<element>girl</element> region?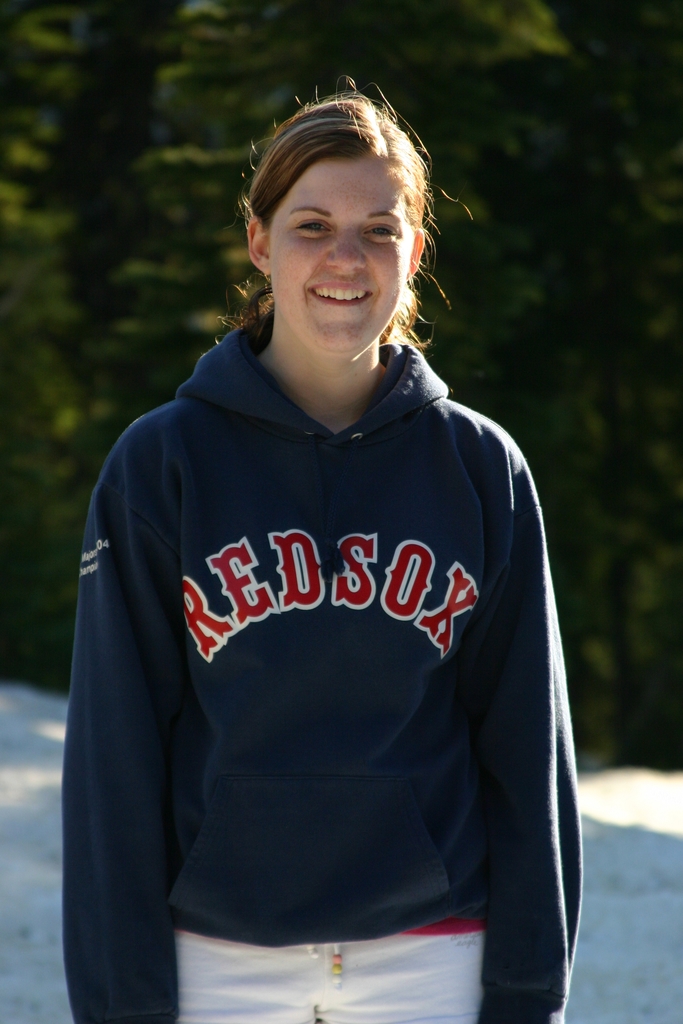
select_region(58, 78, 587, 1021)
